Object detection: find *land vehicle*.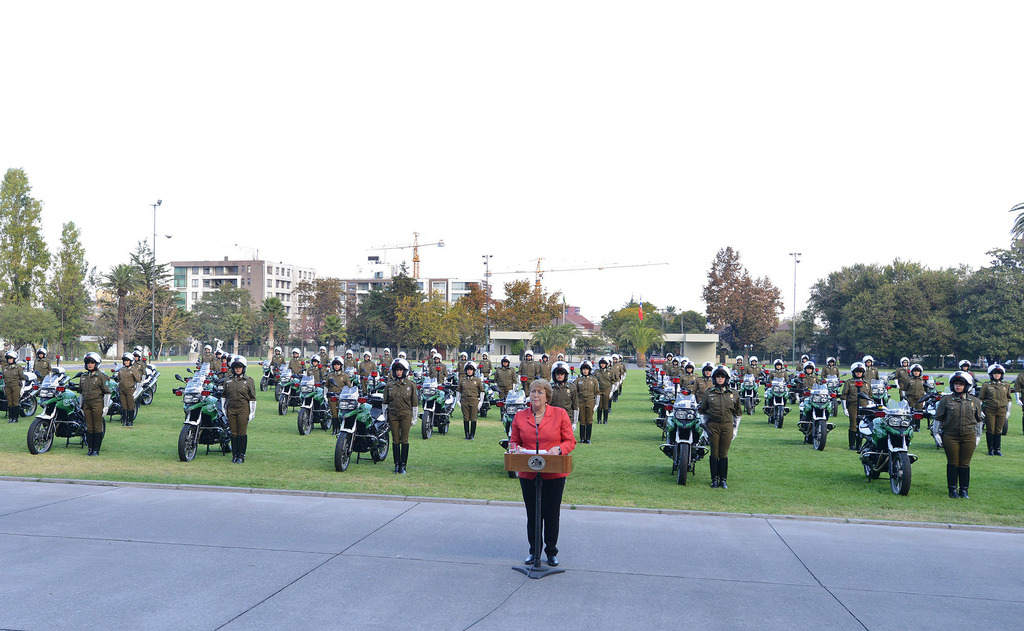
box=[760, 361, 803, 404].
